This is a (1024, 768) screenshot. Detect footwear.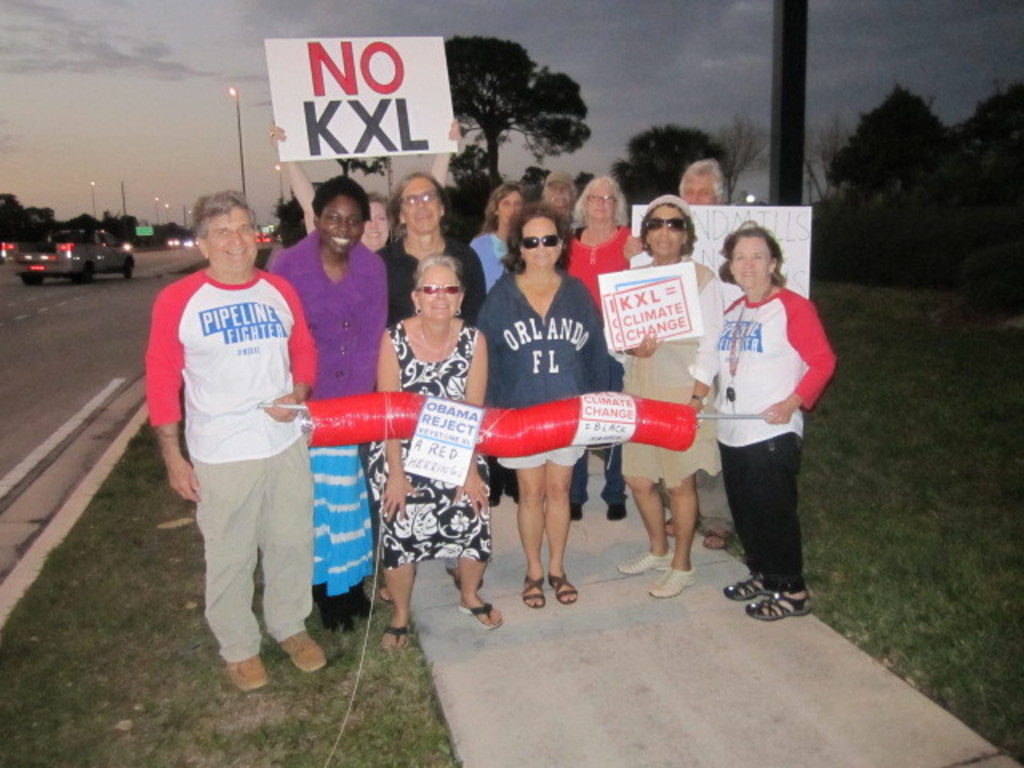
bbox=[646, 560, 706, 594].
